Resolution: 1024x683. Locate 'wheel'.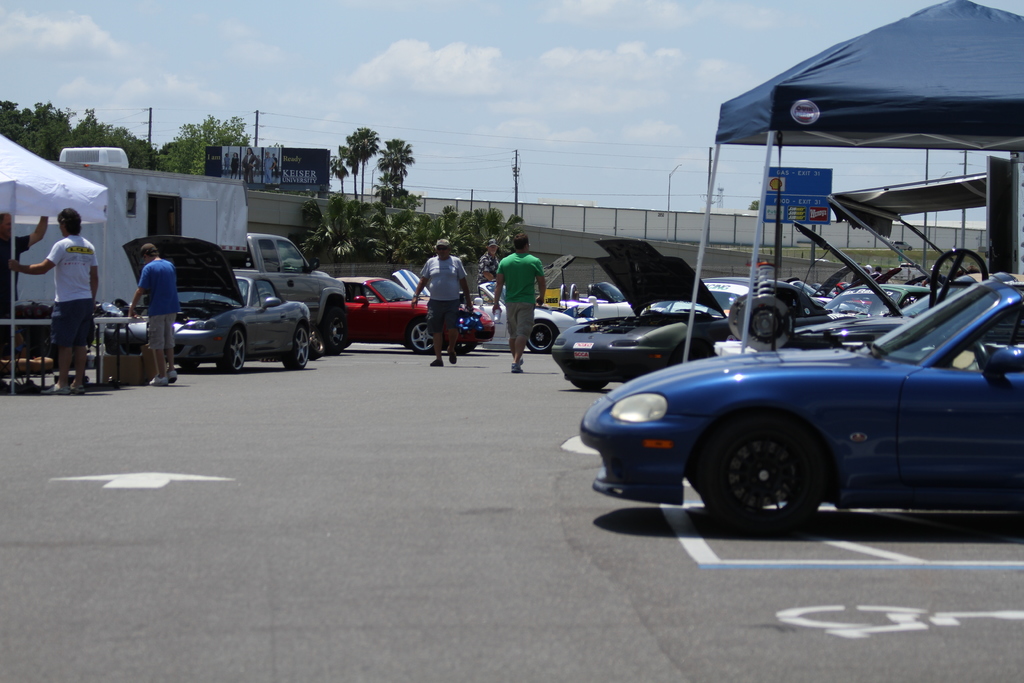
284:326:311:368.
